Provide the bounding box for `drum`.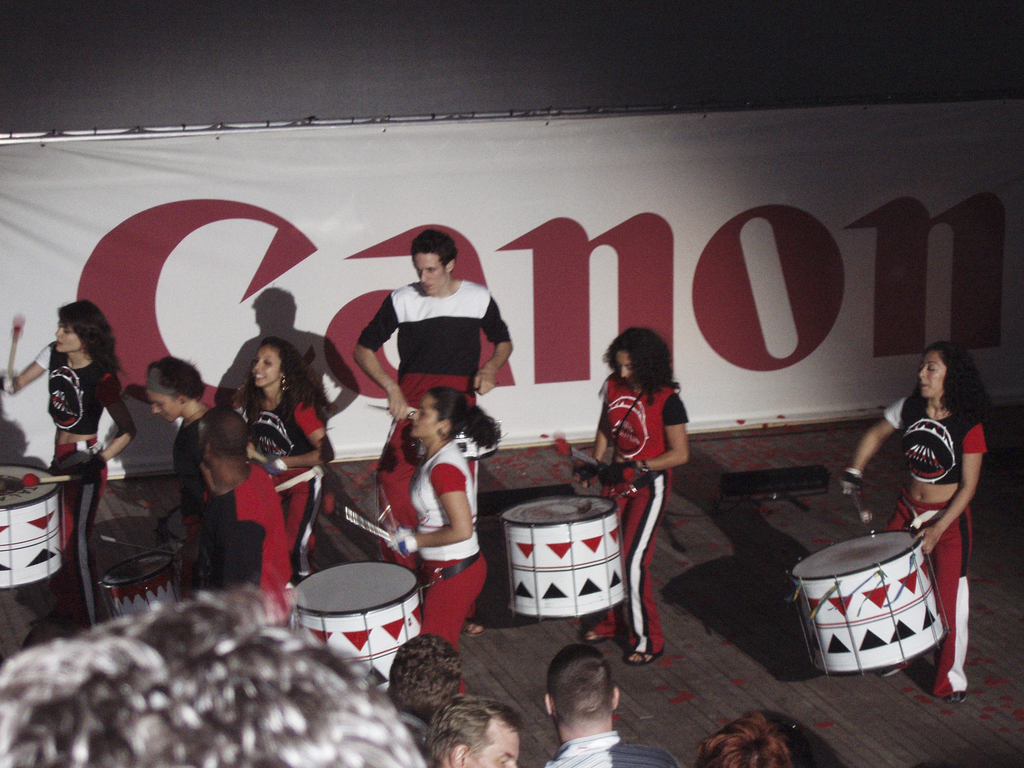
box=[497, 495, 633, 623].
